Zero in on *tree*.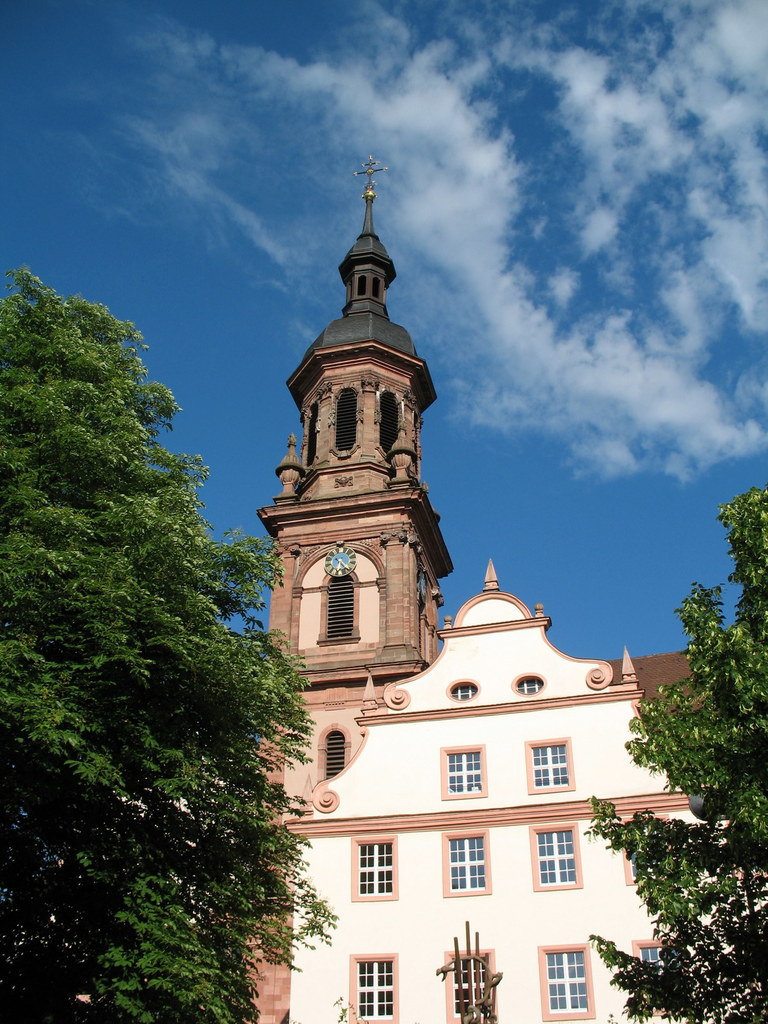
Zeroed in: rect(588, 479, 767, 1023).
